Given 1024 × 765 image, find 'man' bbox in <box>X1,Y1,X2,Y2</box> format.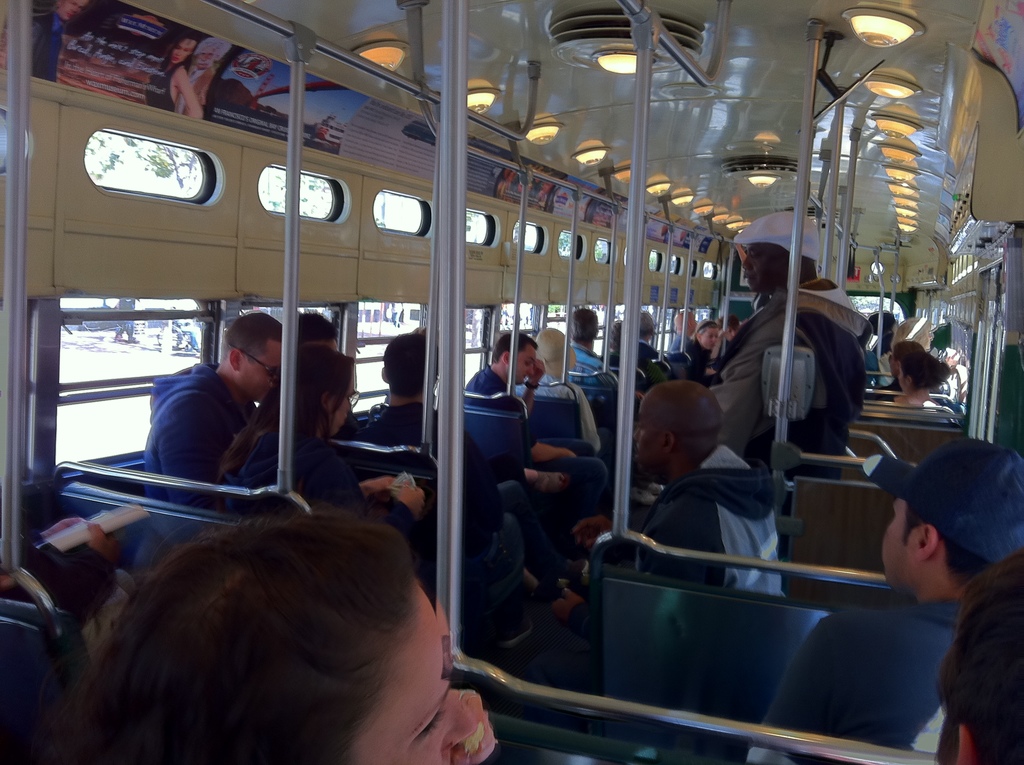
<box>618,306,660,372</box>.
